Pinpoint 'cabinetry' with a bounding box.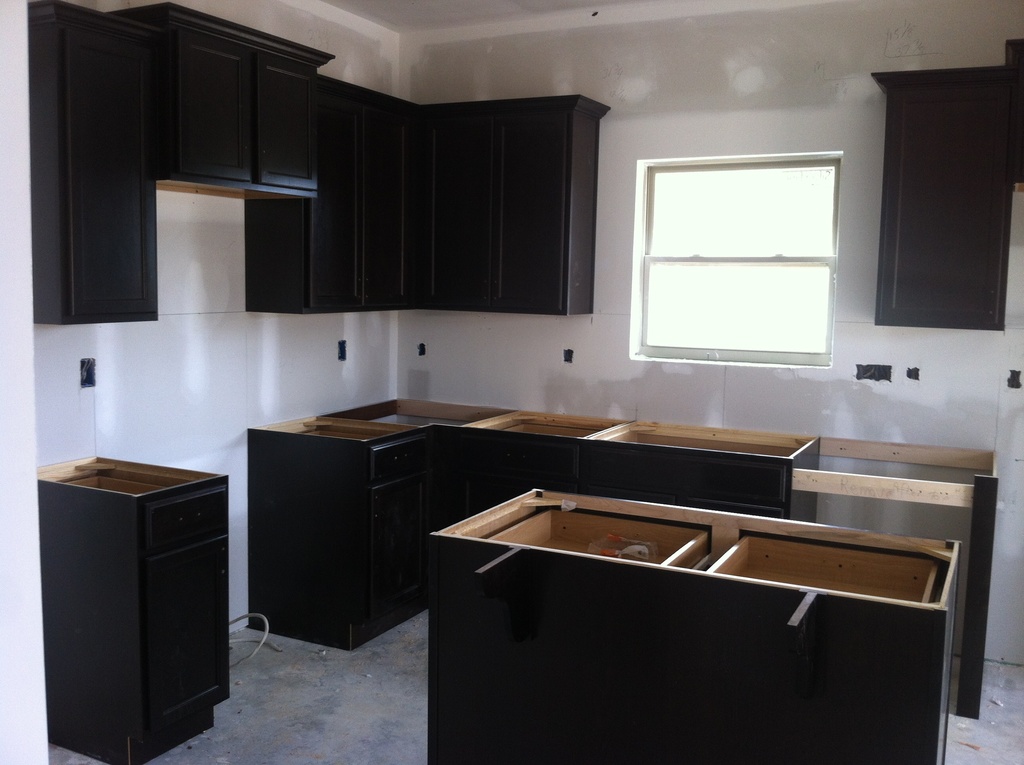
433, 100, 511, 314.
